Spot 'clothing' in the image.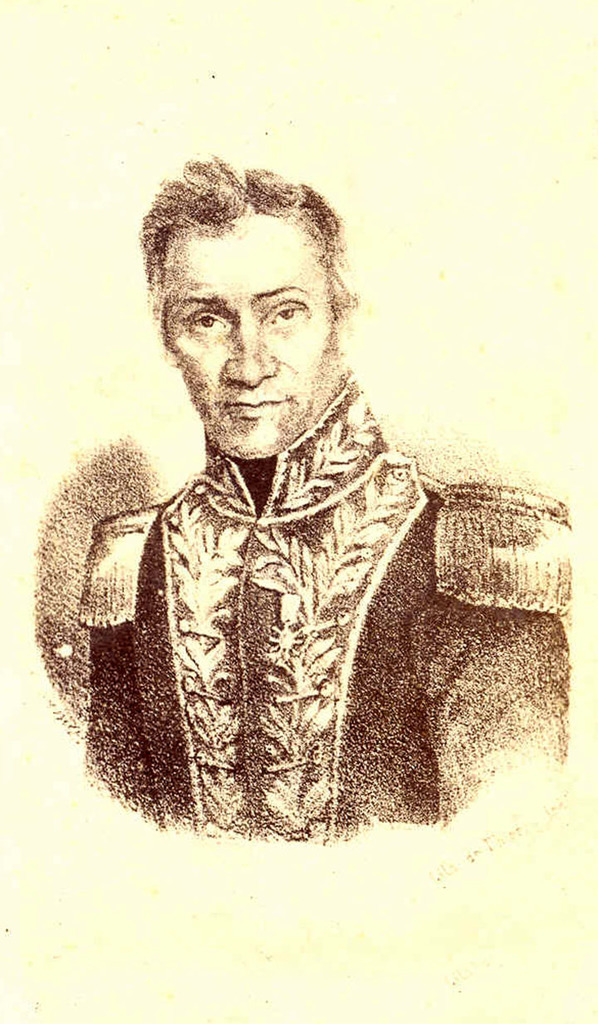
'clothing' found at 81:386:576:835.
